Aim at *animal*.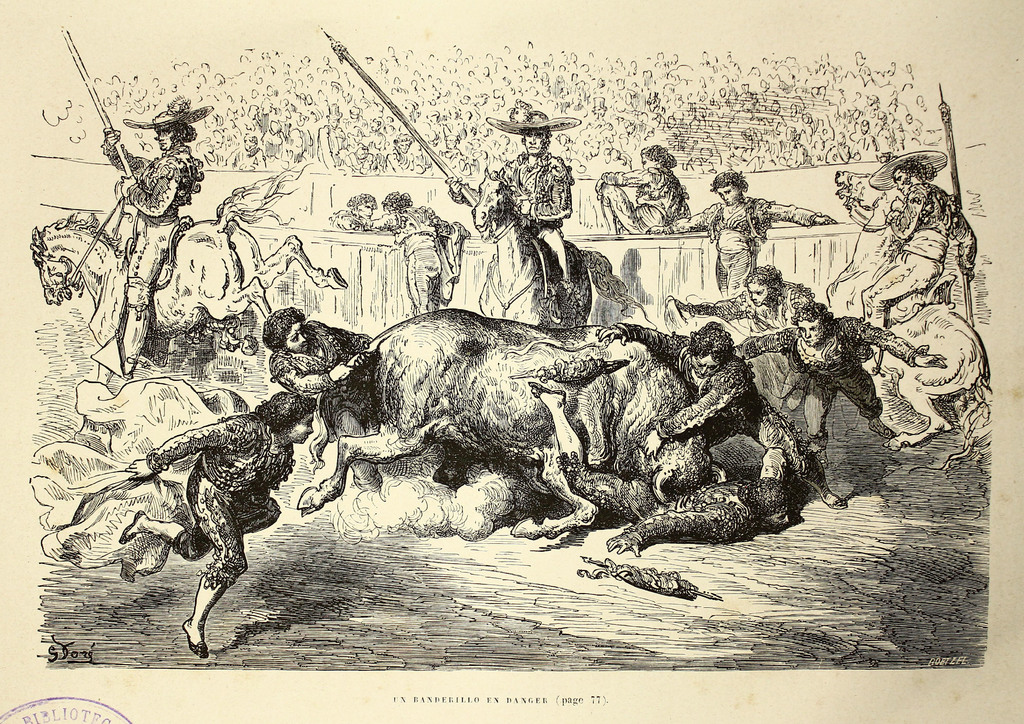
Aimed at 827,173,995,447.
